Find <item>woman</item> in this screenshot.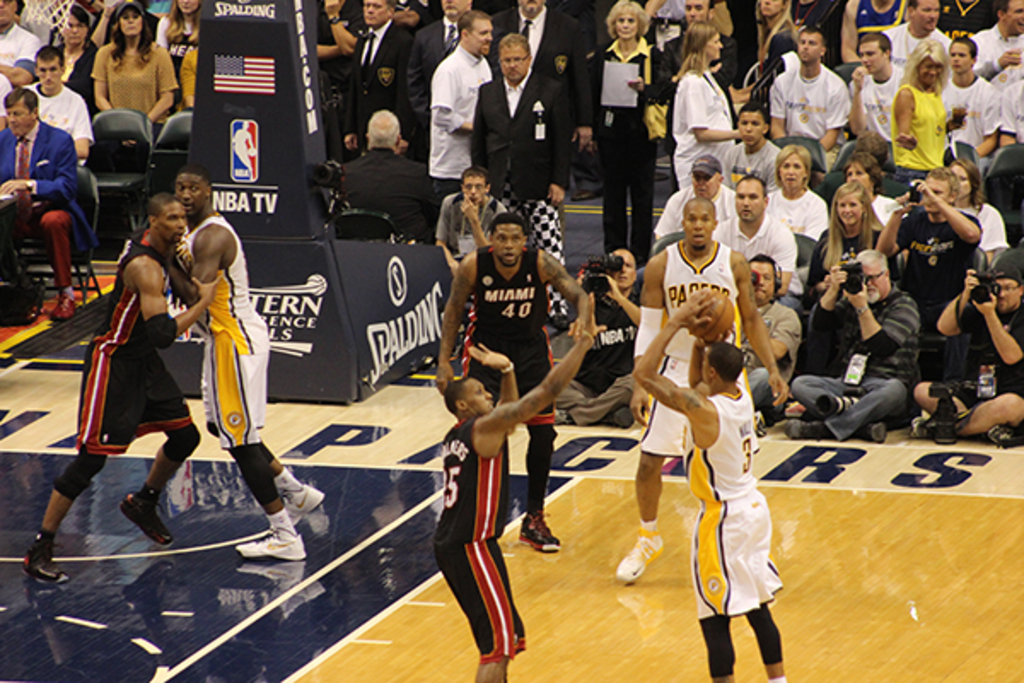
The bounding box for <item>woman</item> is {"left": 949, "top": 164, "right": 1009, "bottom": 251}.
